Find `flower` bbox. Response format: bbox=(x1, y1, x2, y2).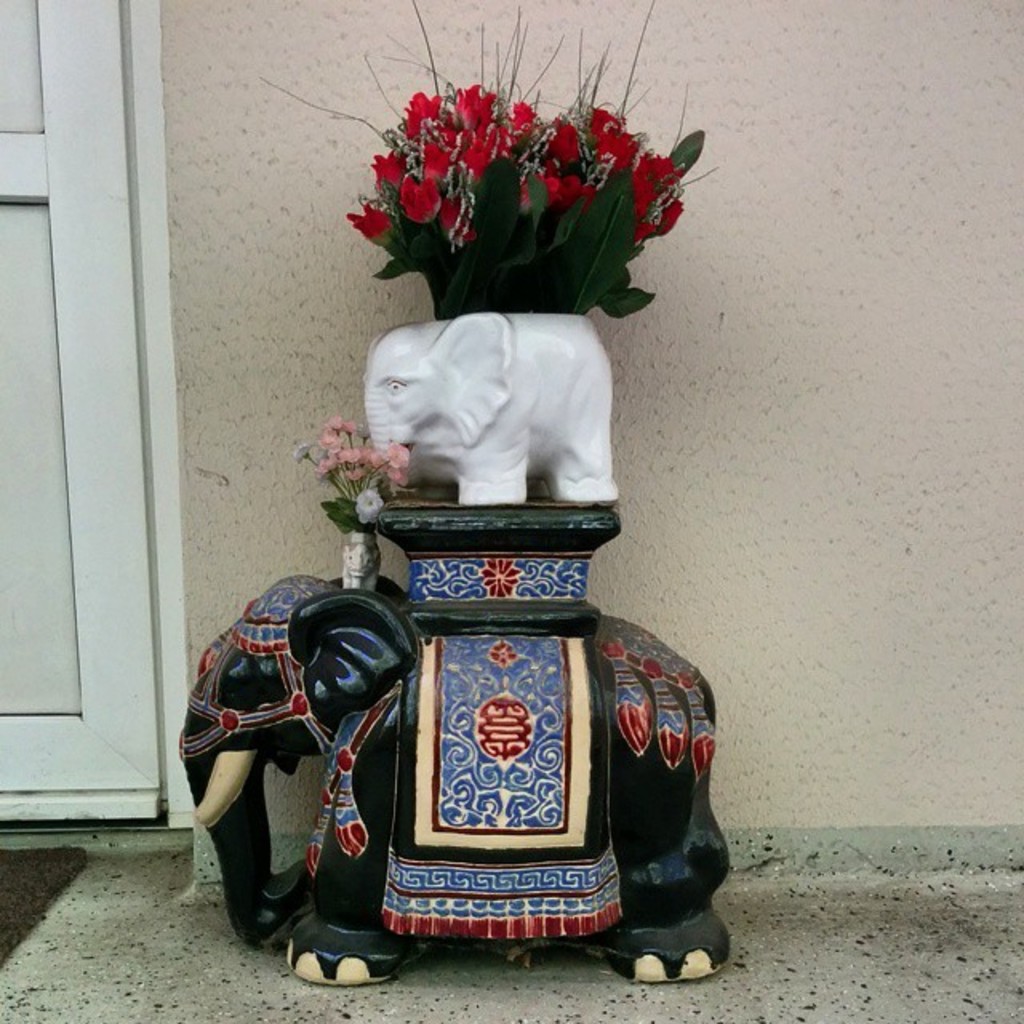
bbox=(344, 202, 394, 235).
